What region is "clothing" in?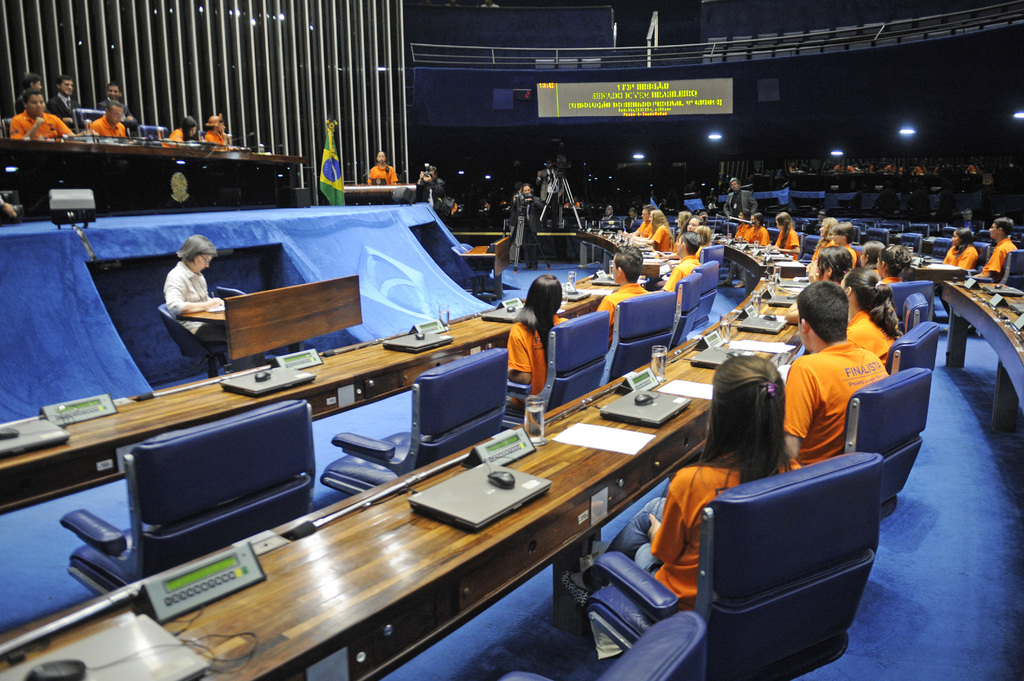
650 225 672 260.
